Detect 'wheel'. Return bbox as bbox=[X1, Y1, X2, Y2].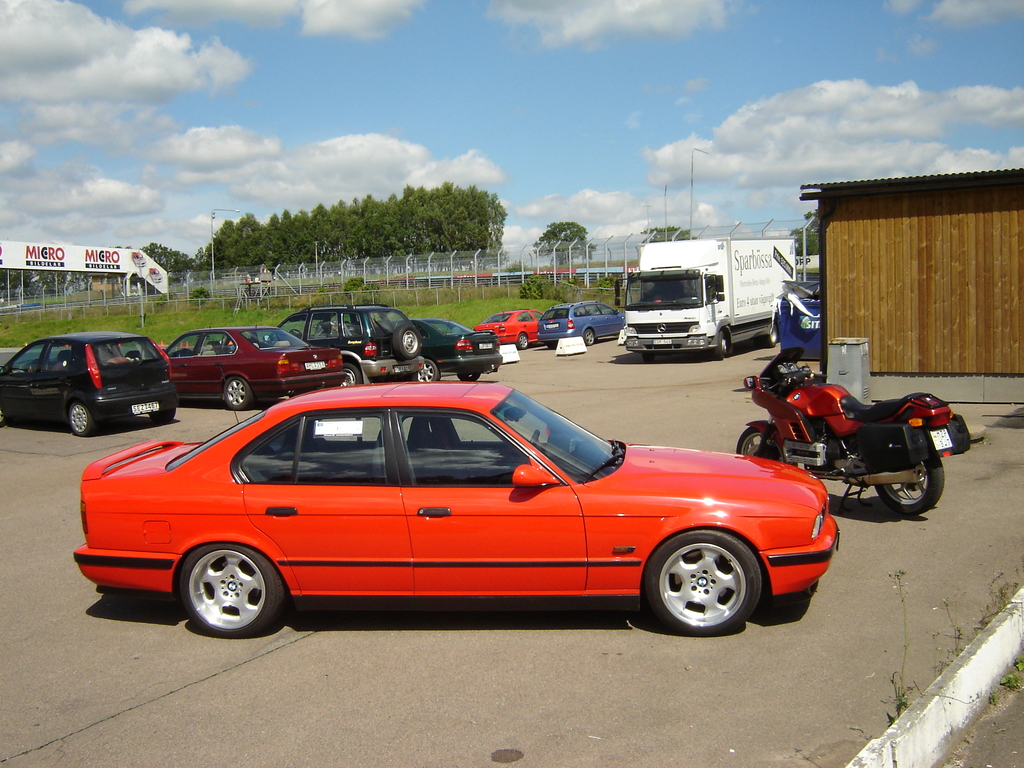
bbox=[711, 329, 726, 361].
